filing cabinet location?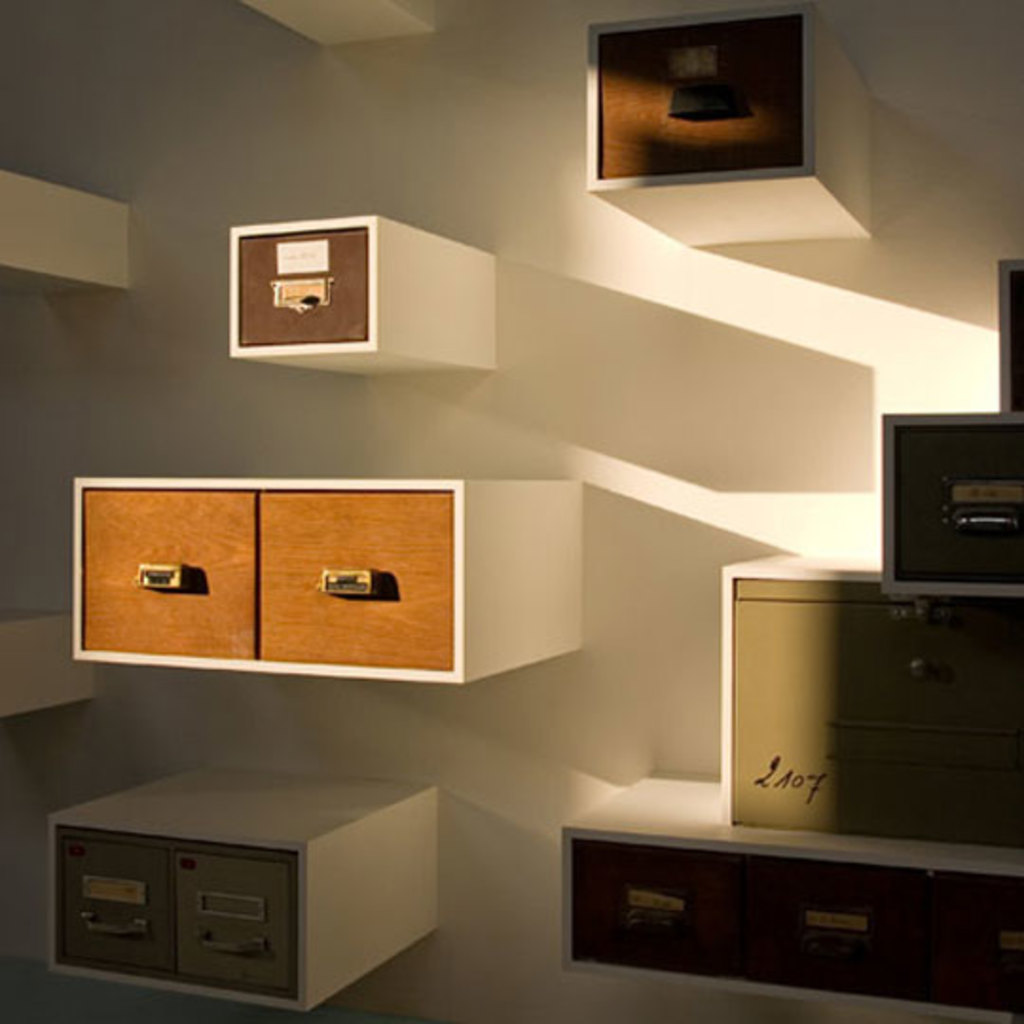
rect(226, 209, 489, 379)
